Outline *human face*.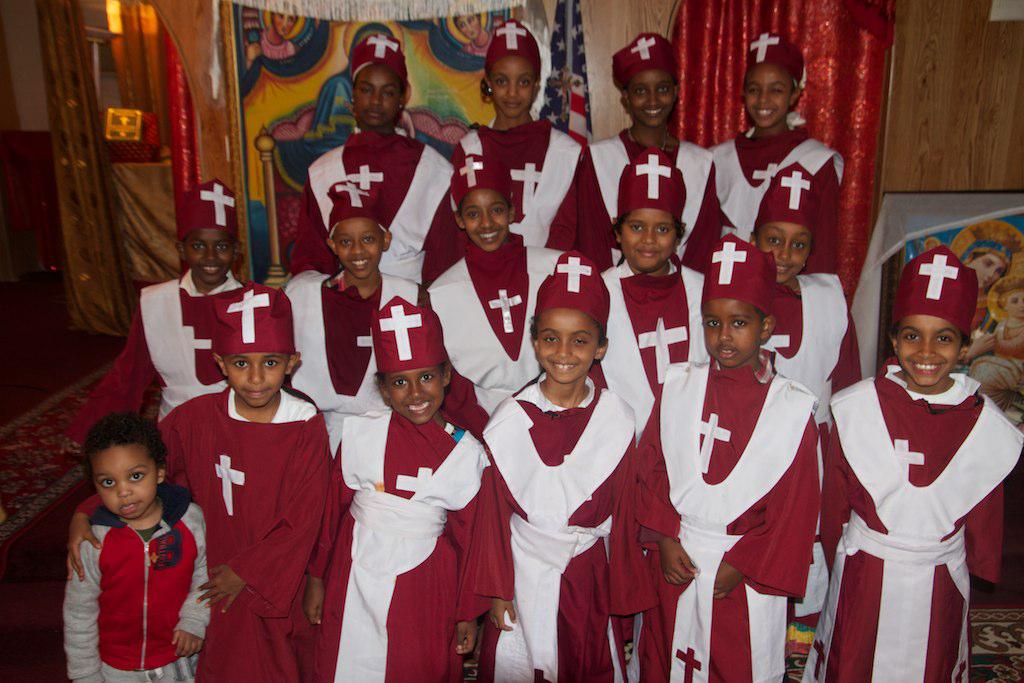
Outline: Rect(746, 62, 791, 127).
